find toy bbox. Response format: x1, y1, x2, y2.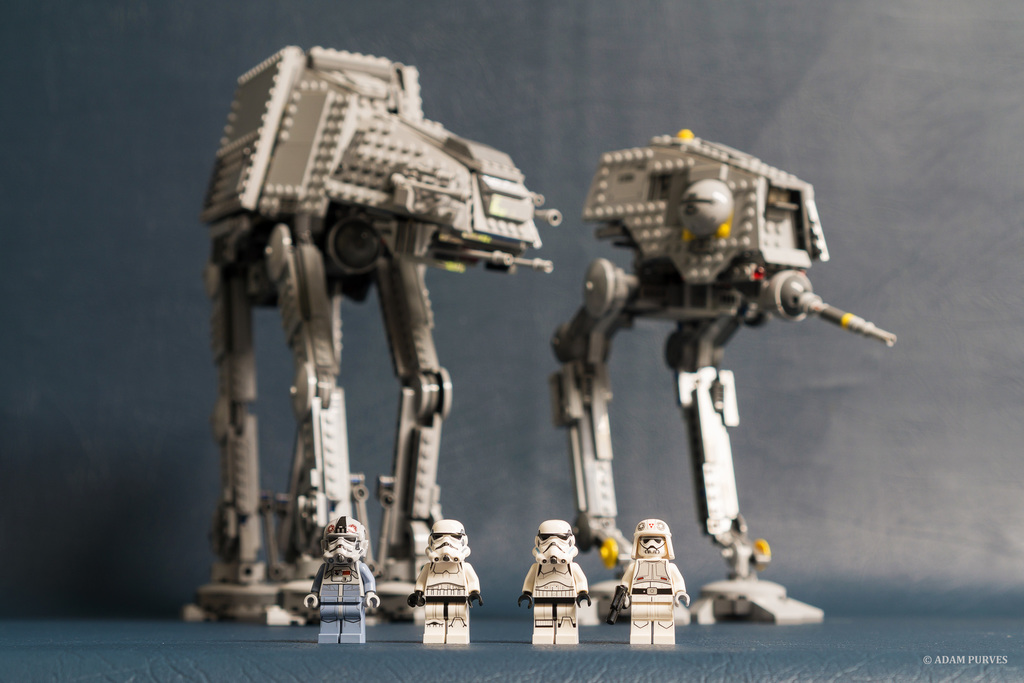
305, 514, 384, 646.
